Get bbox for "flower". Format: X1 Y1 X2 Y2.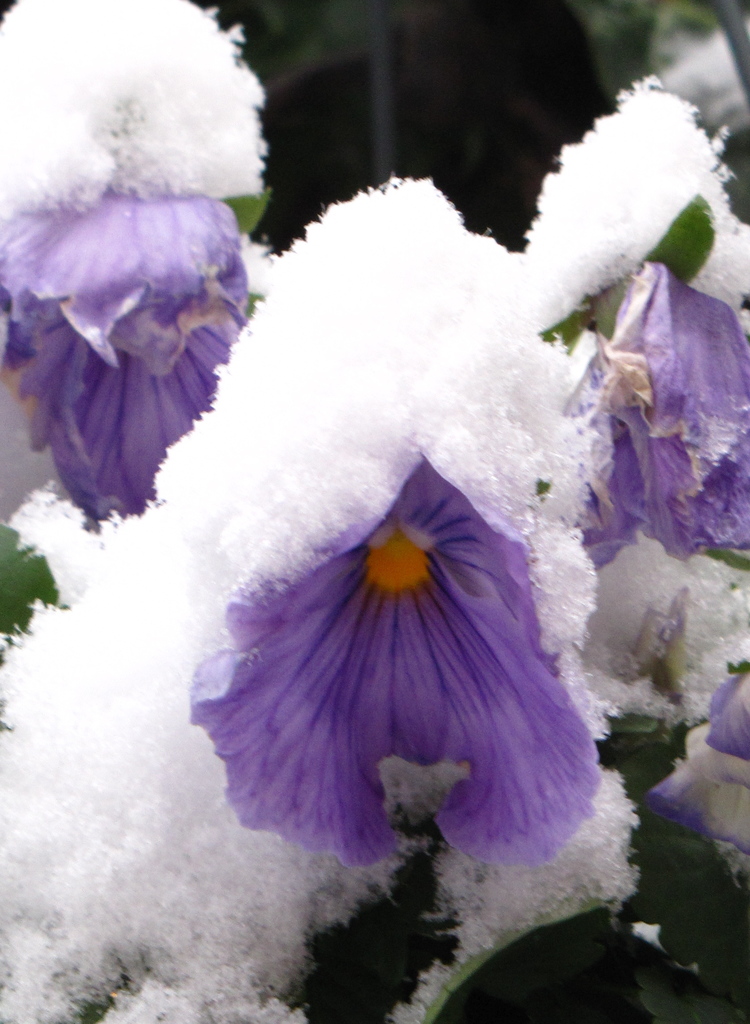
0 173 252 525.
